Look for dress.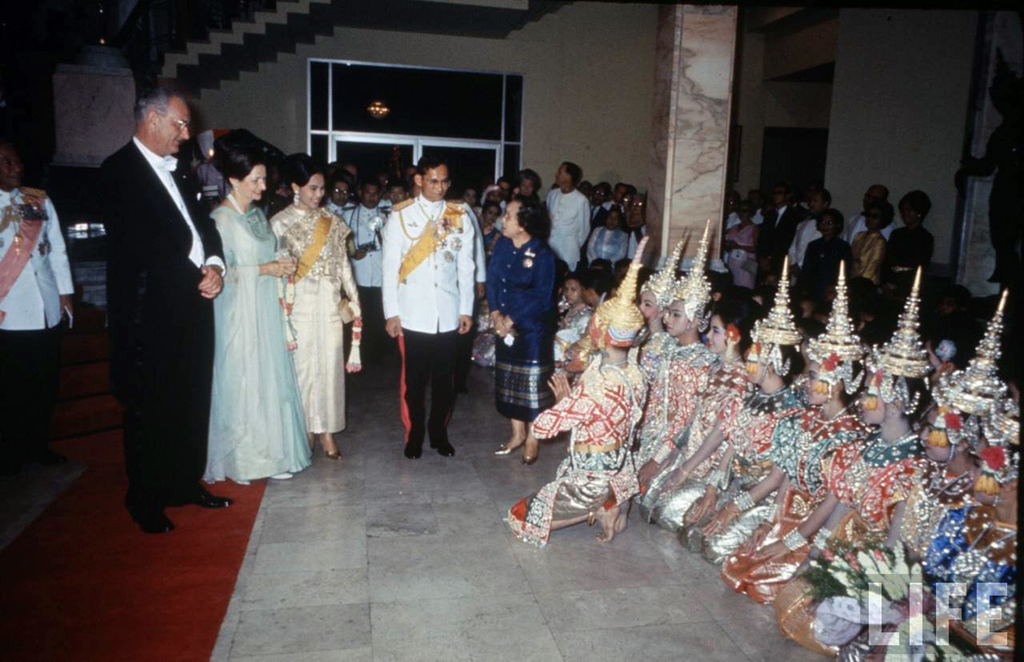
Found: 269, 204, 359, 430.
